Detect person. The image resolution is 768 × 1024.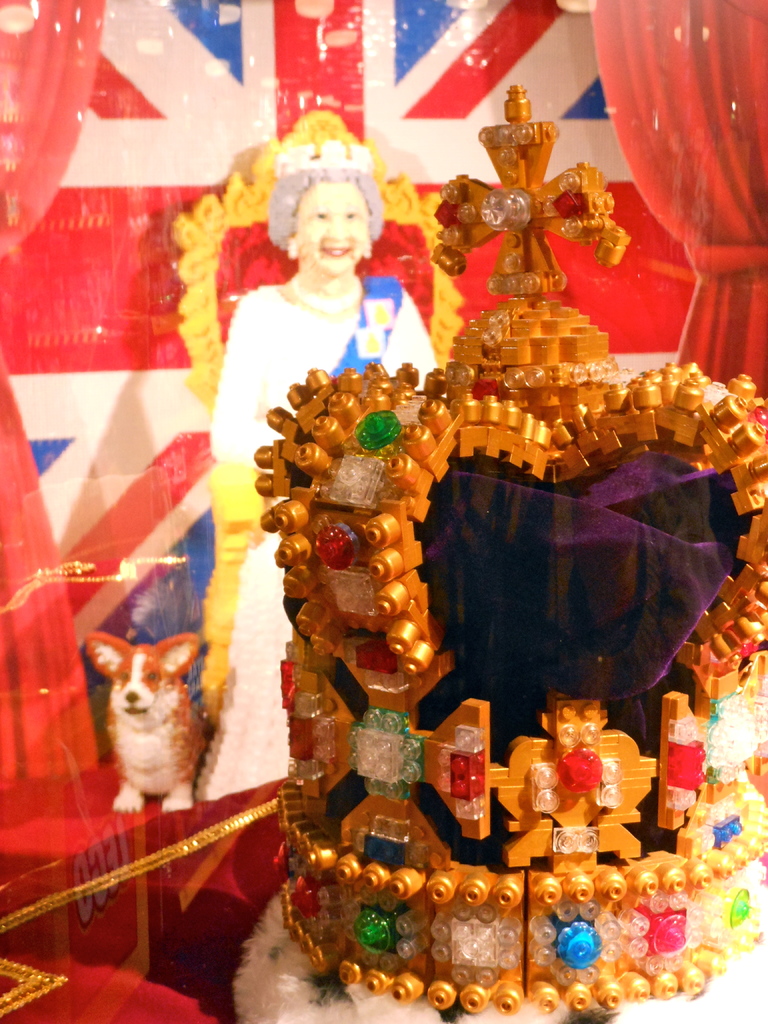
<region>203, 138, 440, 799</region>.
